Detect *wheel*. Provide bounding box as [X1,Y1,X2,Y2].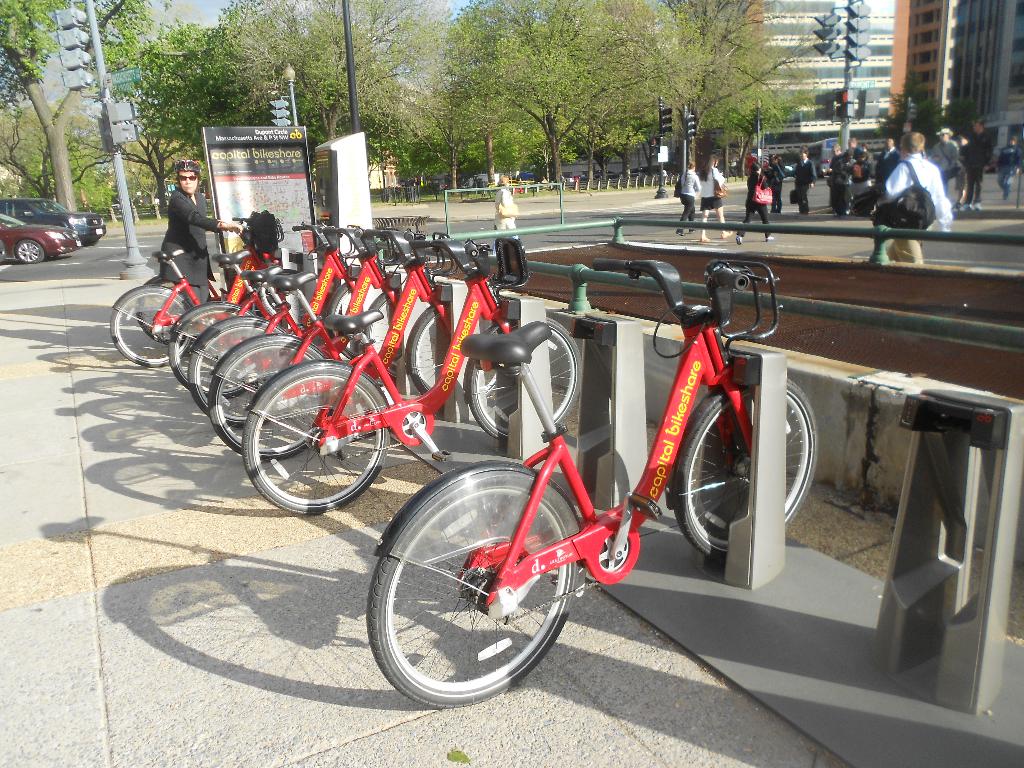
[166,304,253,393].
